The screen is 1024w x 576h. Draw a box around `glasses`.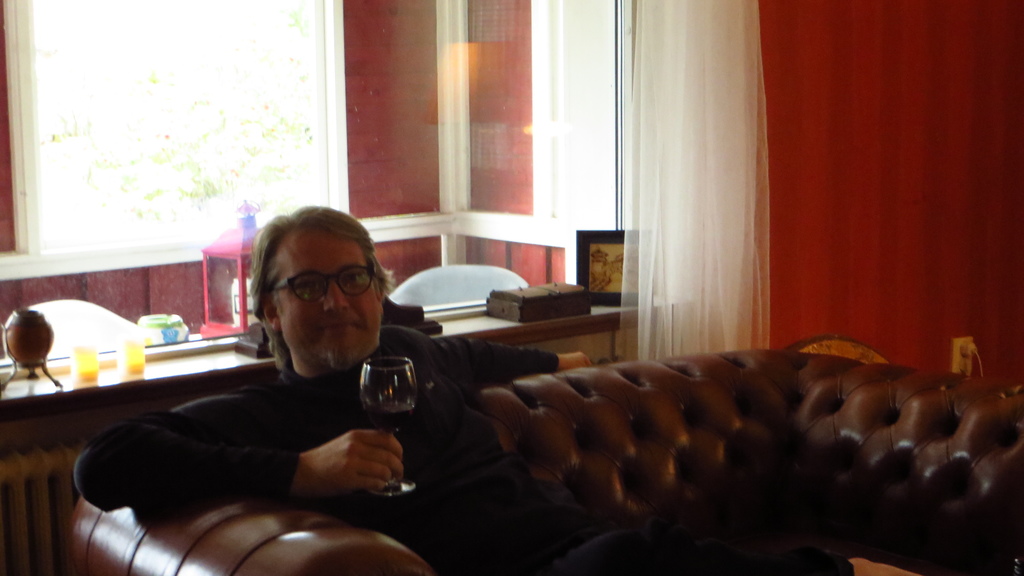
255, 267, 374, 312.
